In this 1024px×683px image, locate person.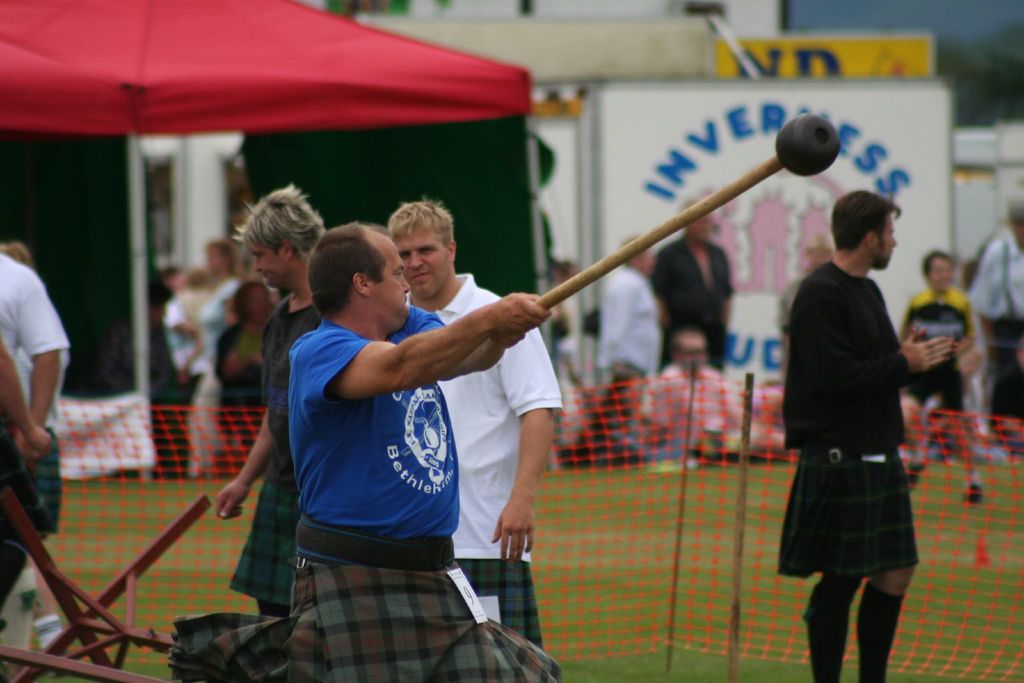
Bounding box: detection(643, 329, 751, 458).
